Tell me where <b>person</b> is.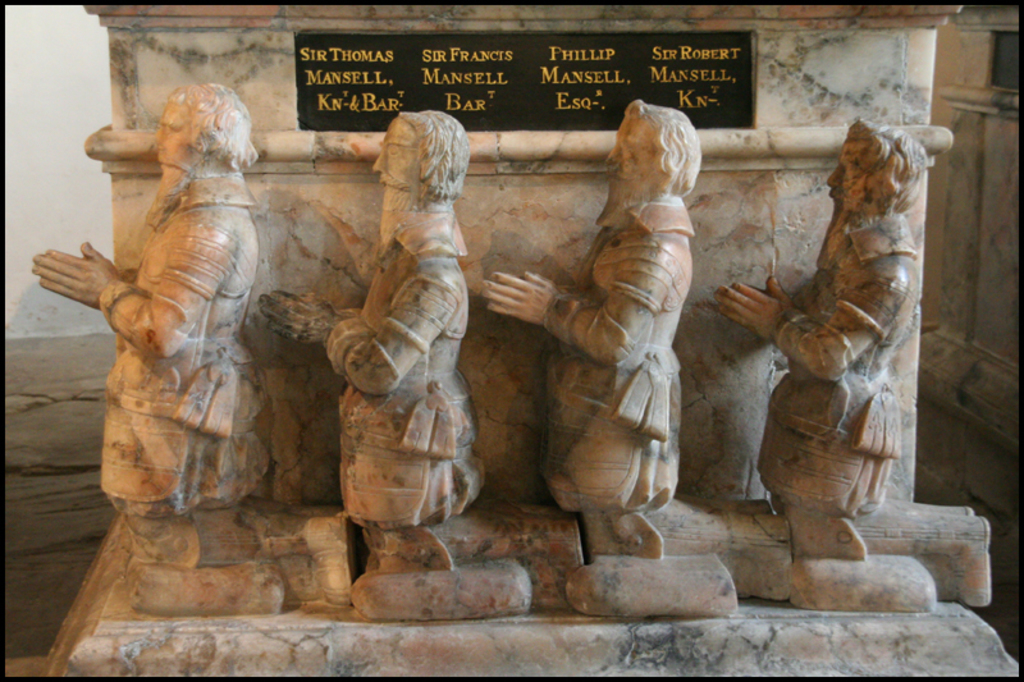
<b>person</b> is at (left=28, top=81, right=261, bottom=573).
